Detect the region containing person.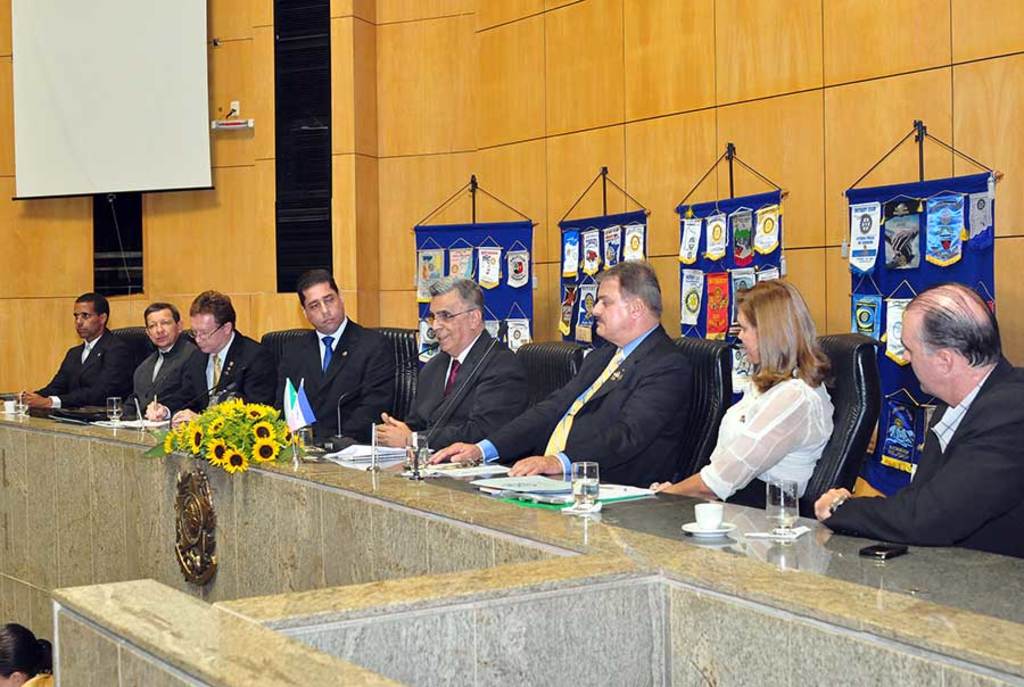
locate(226, 265, 397, 428).
